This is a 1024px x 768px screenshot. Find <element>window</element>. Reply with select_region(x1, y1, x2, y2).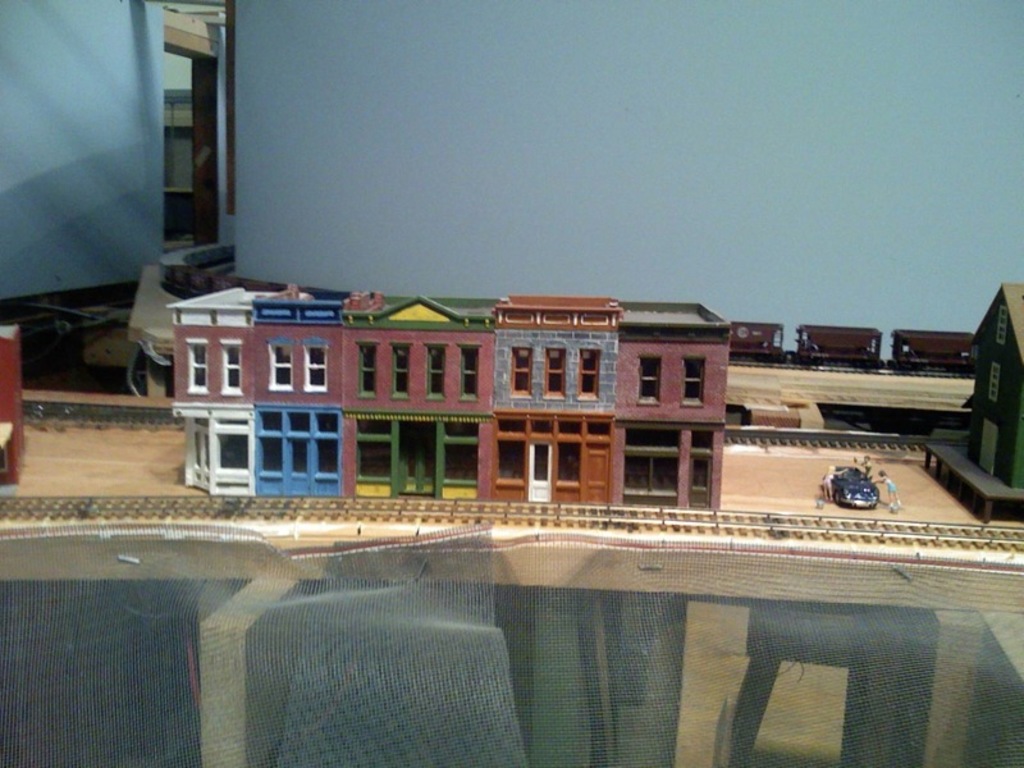
select_region(389, 343, 410, 397).
